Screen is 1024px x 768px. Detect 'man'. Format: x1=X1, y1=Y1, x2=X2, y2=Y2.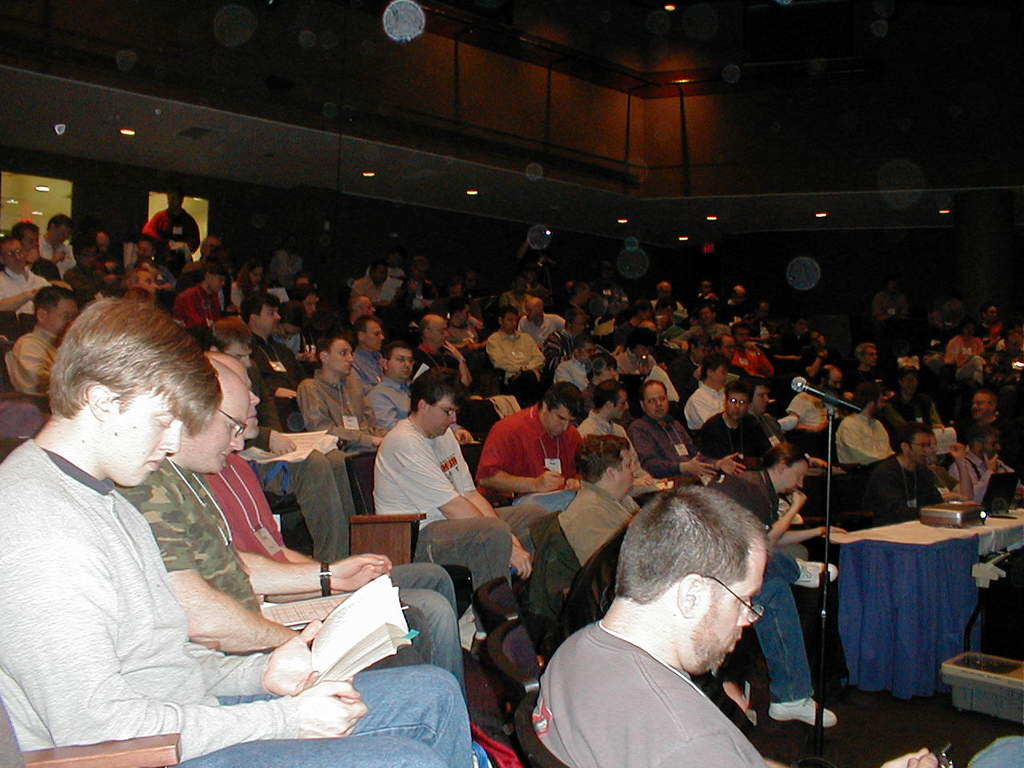
x1=192, y1=350, x2=458, y2=613.
